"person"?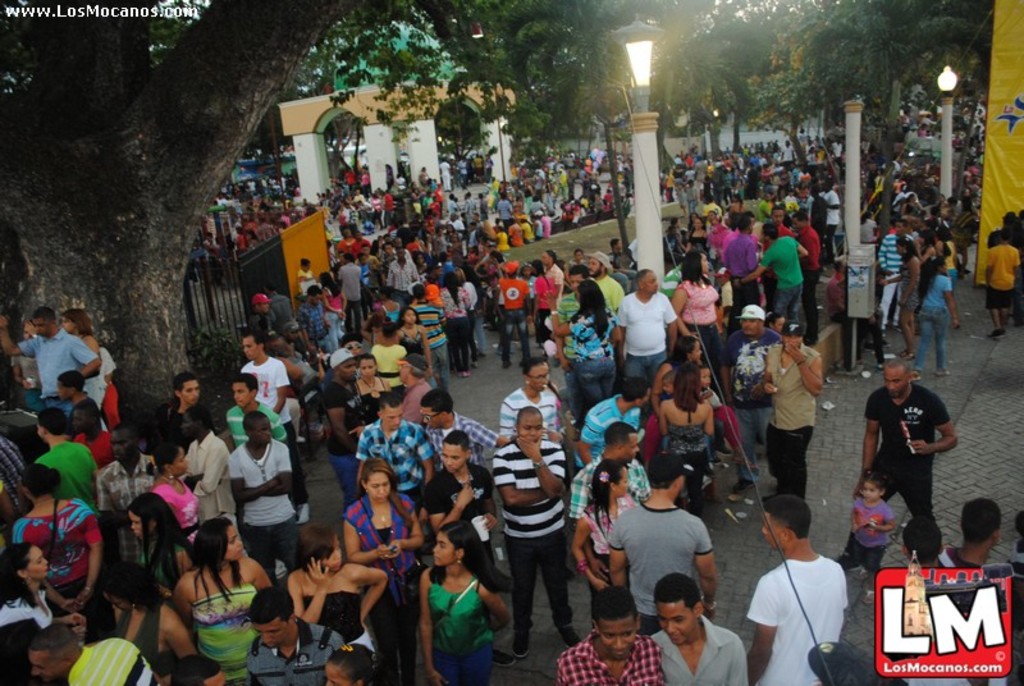
bbox(346, 454, 416, 683)
